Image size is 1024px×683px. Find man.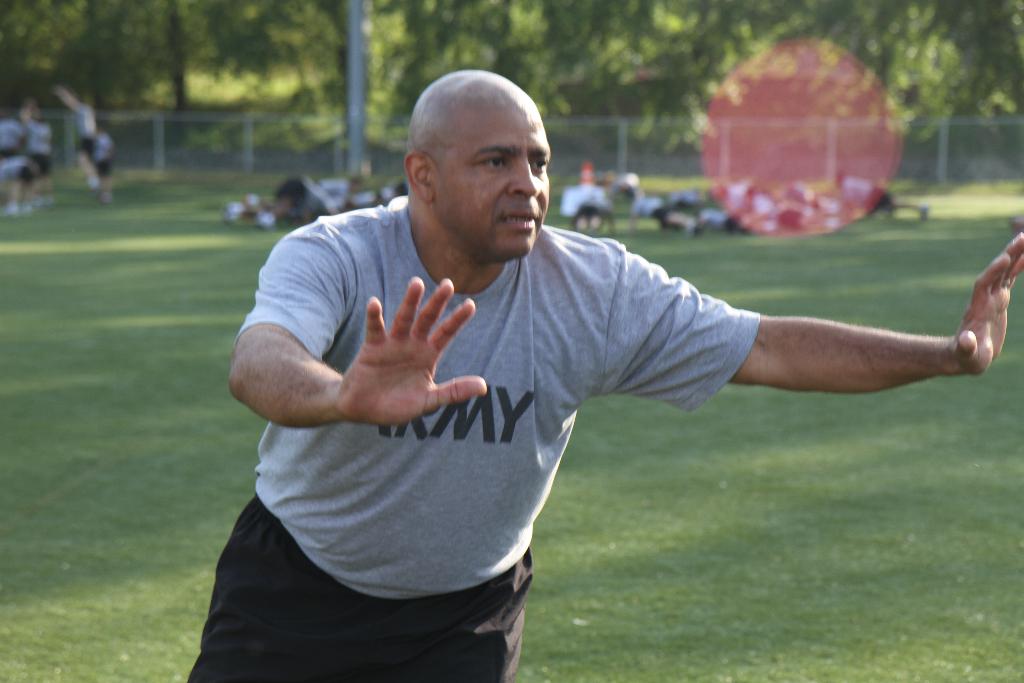
184,64,1023,679.
